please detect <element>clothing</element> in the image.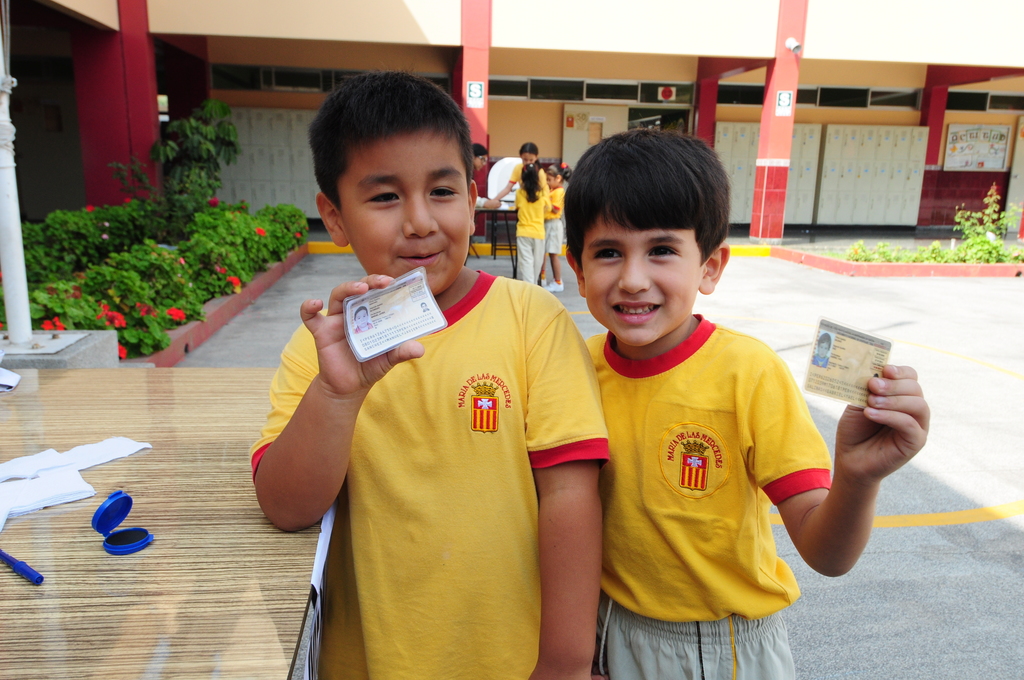
511:190:547:287.
